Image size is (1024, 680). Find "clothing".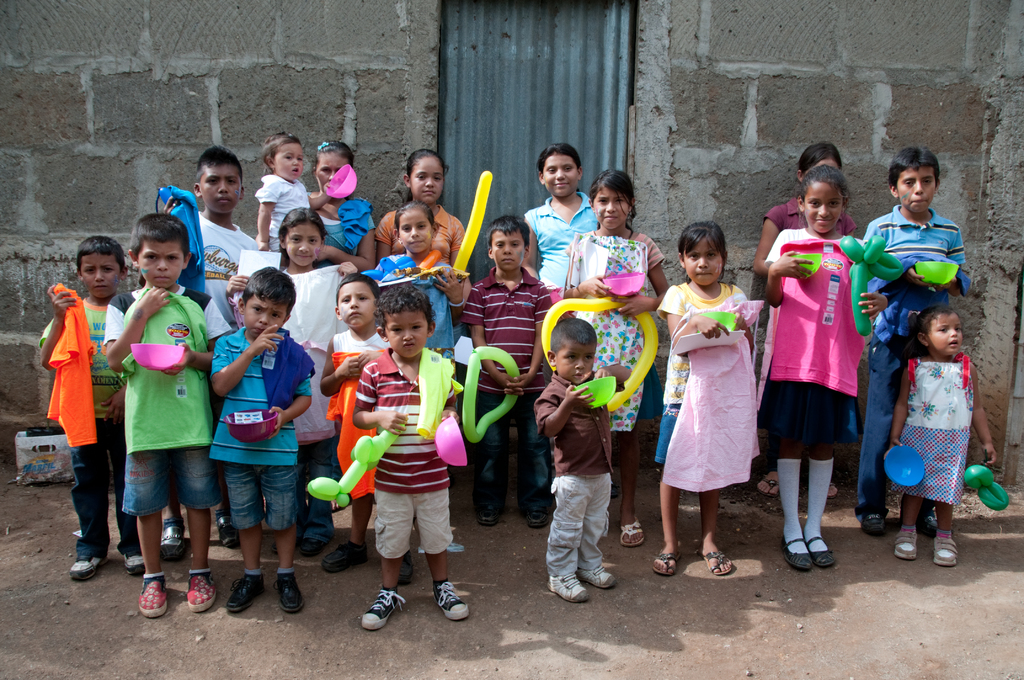
box(102, 277, 234, 525).
